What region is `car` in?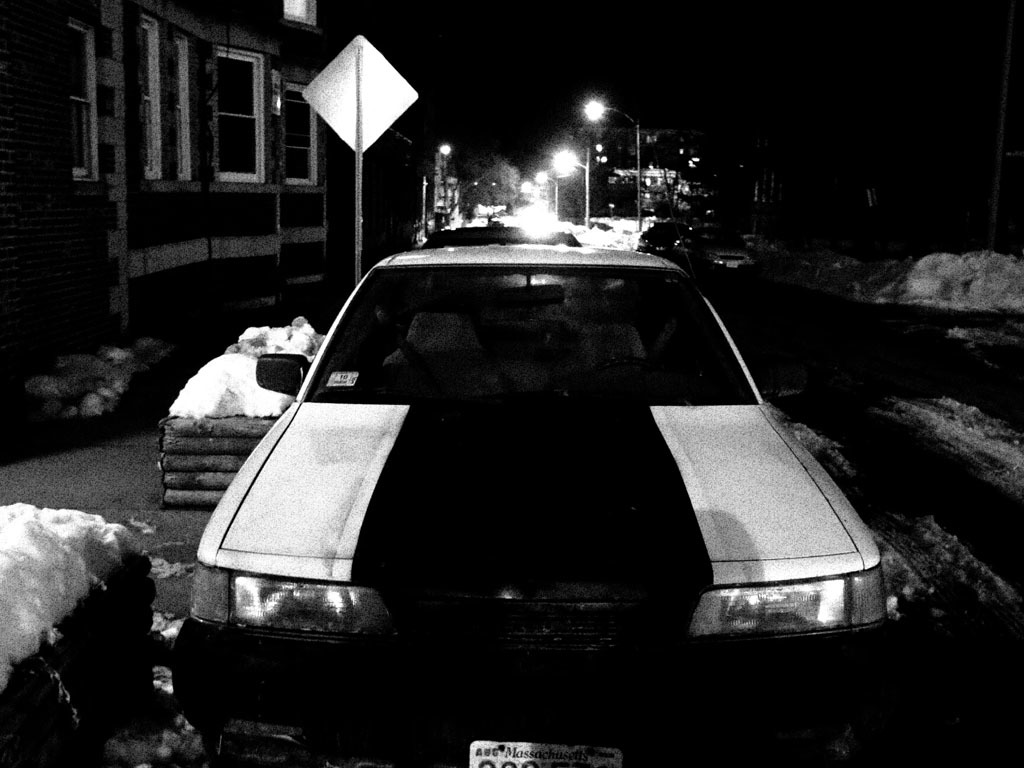
box(186, 243, 896, 730).
